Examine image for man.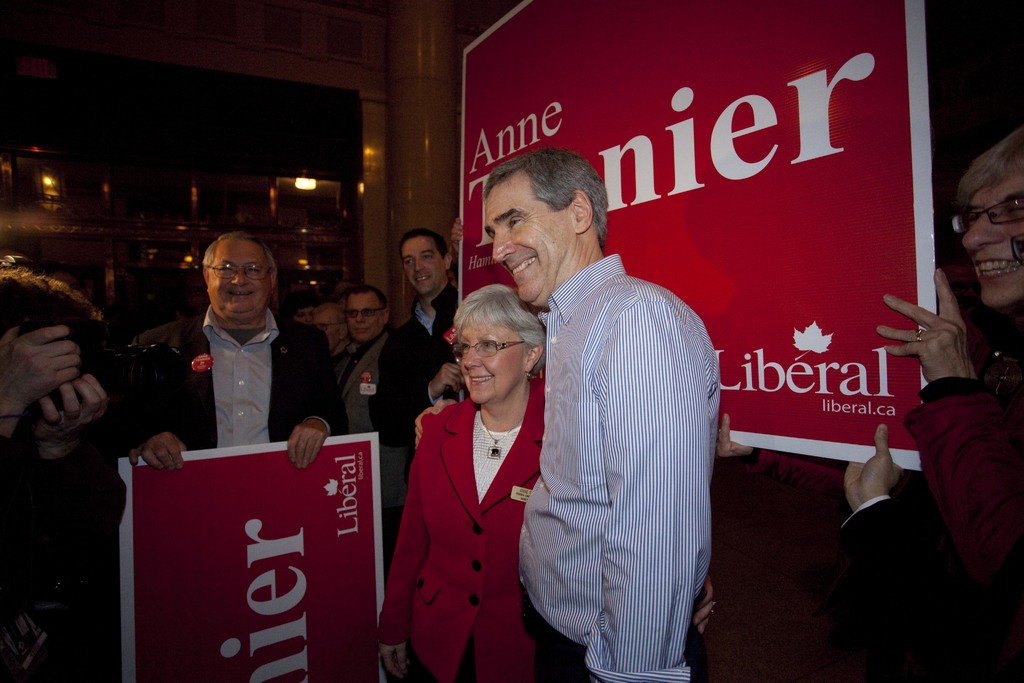
Examination result: <box>328,292,393,522</box>.
